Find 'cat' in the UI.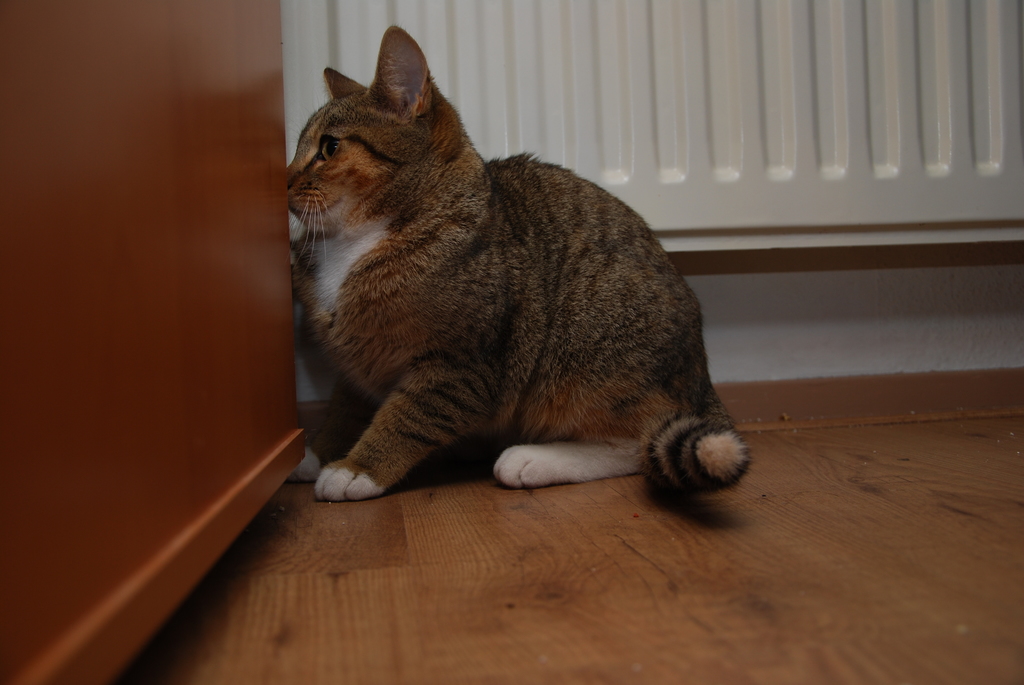
UI element at x1=287 y1=25 x2=754 y2=502.
